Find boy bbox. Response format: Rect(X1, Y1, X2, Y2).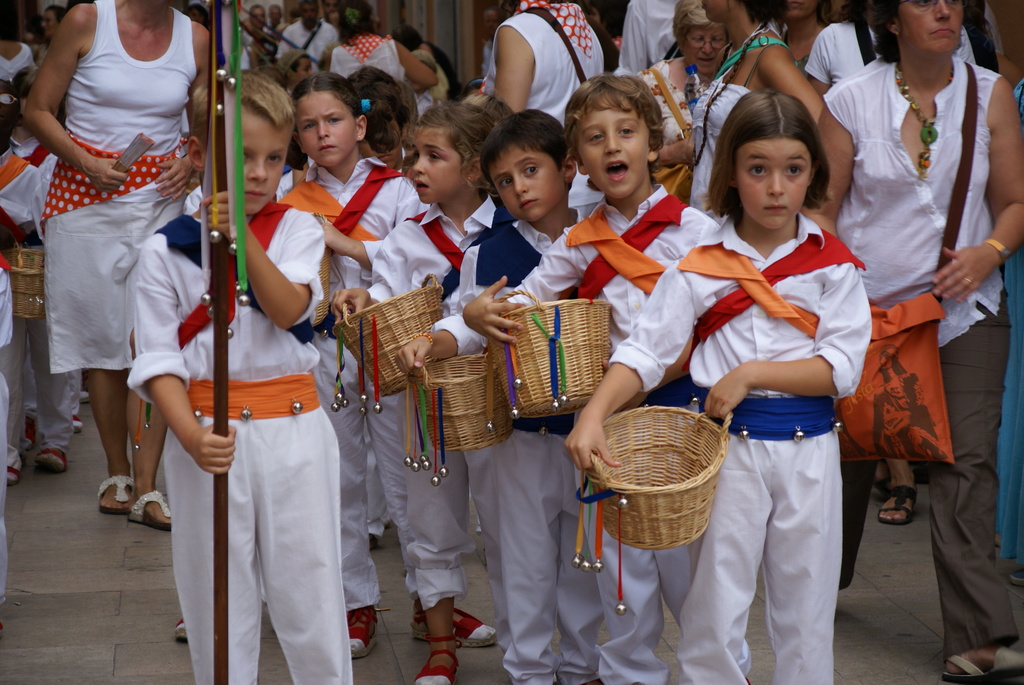
Rect(0, 67, 69, 476).
